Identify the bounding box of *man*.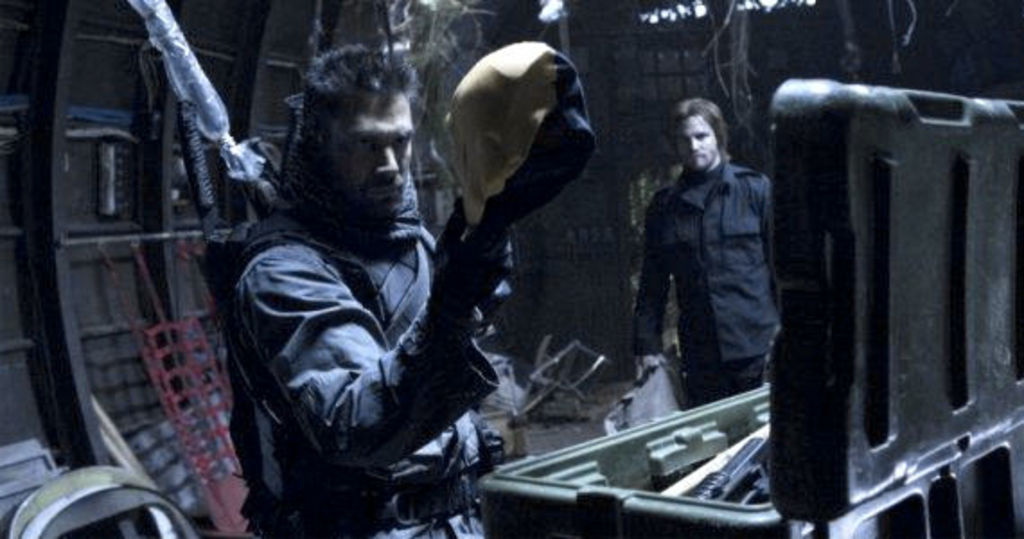
629 99 778 406.
